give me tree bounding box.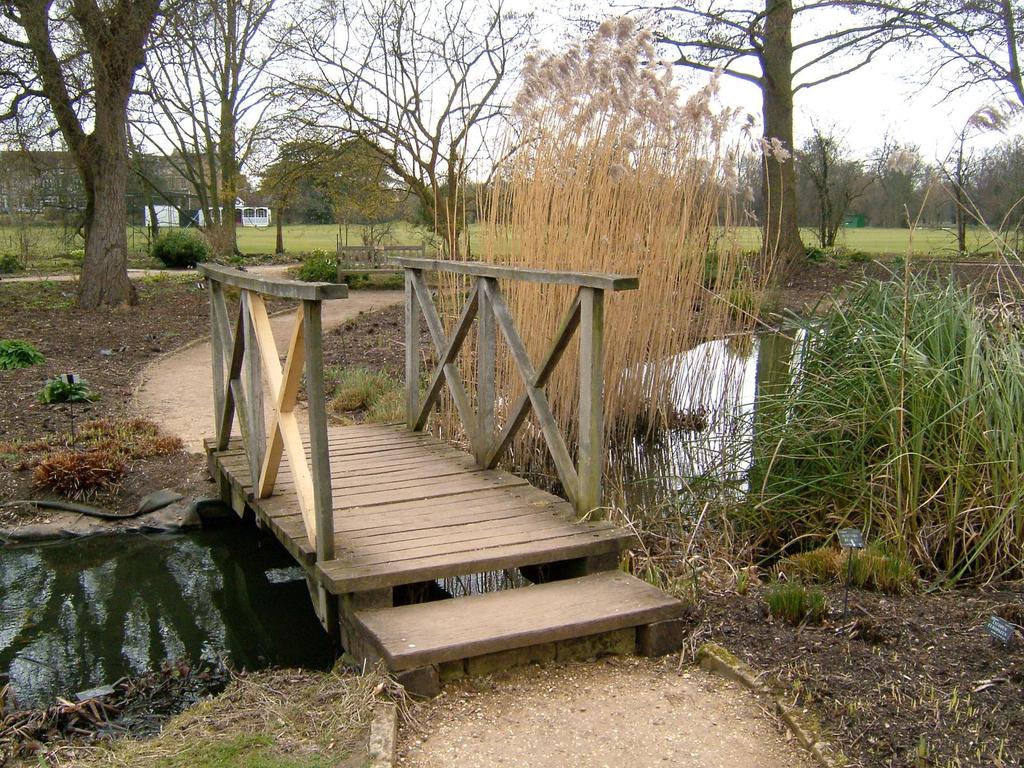
crop(406, 3, 821, 511).
